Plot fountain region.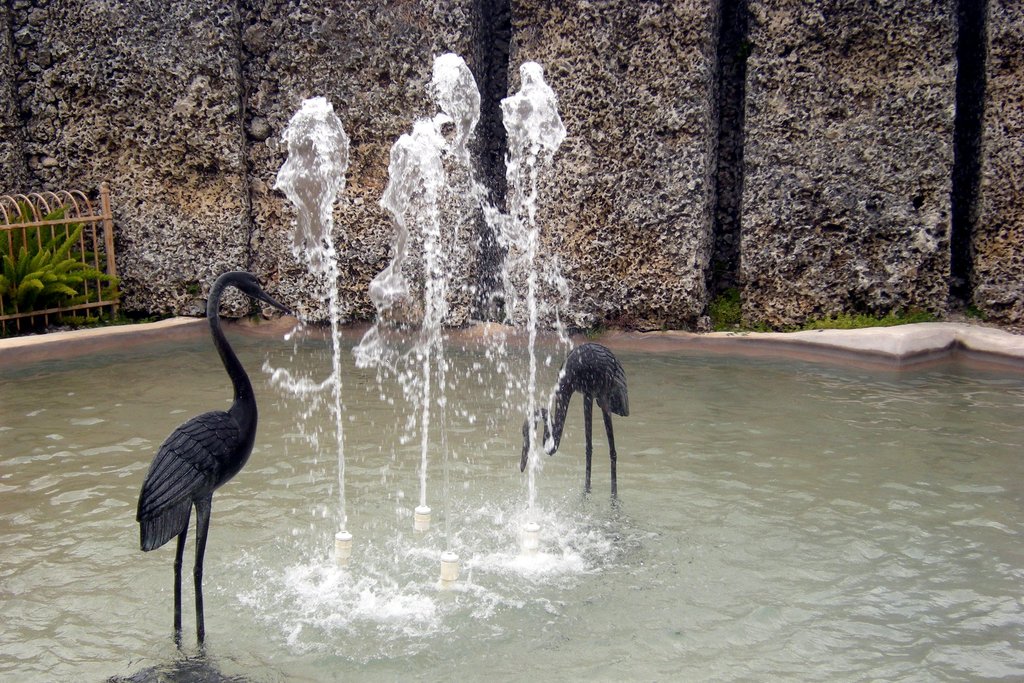
Plotted at <bbox>259, 51, 656, 657</bbox>.
